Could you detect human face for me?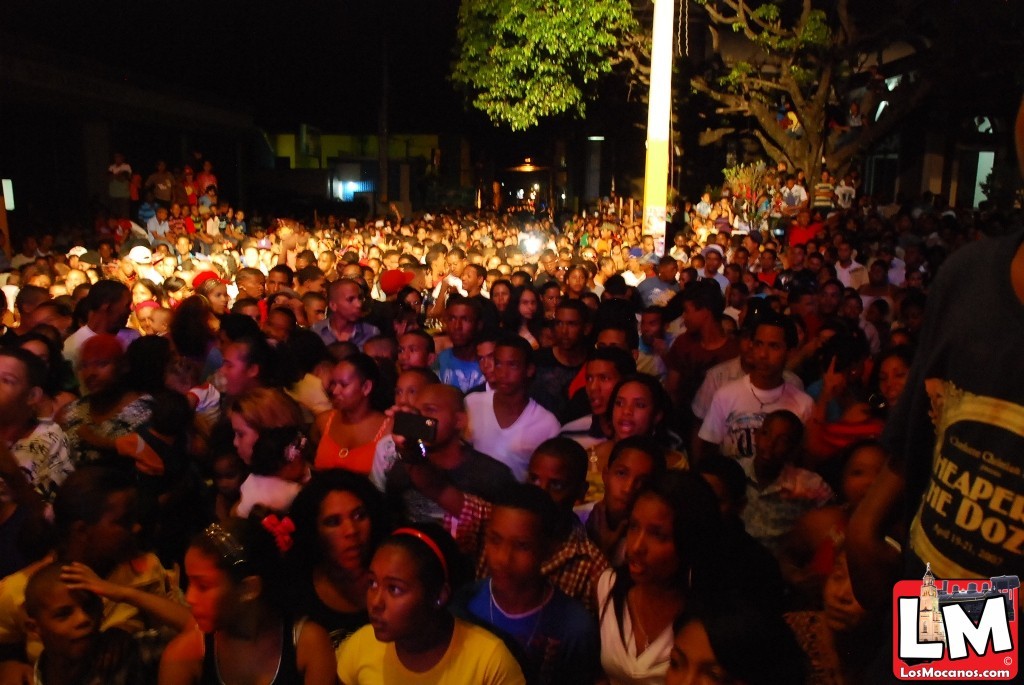
Detection result: pyautogui.locateOnScreen(478, 502, 534, 581).
